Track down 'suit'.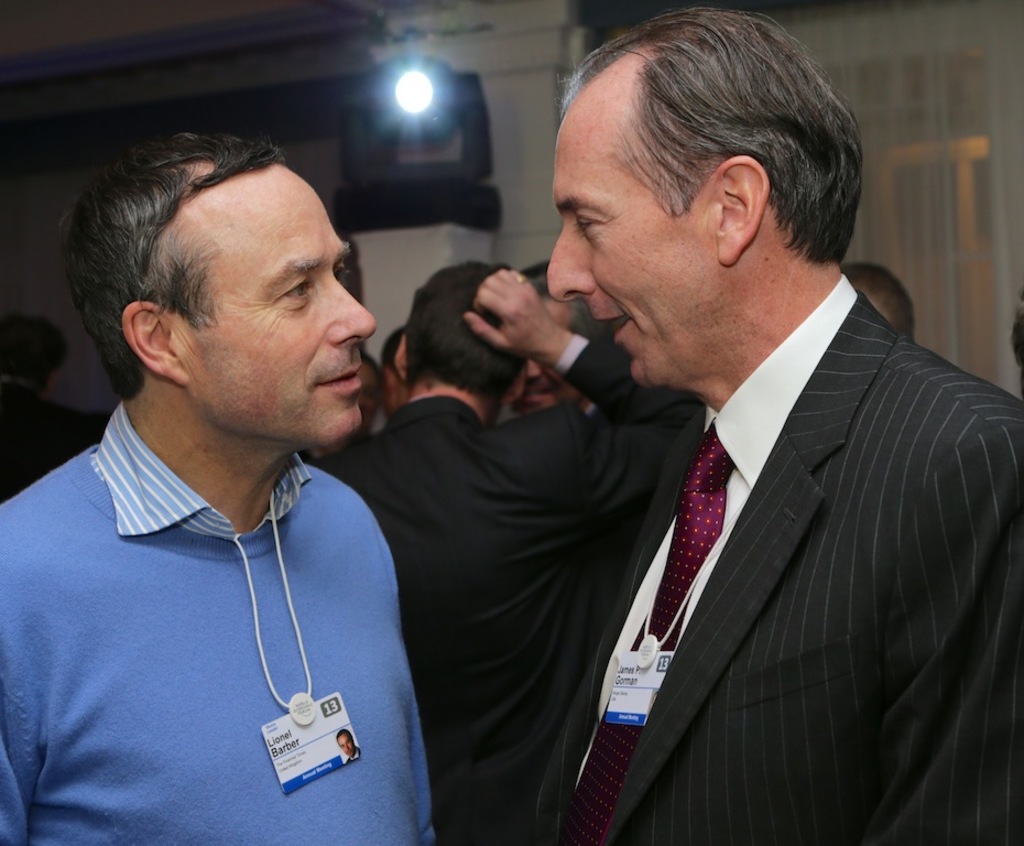
Tracked to BBox(529, 292, 1023, 845).
